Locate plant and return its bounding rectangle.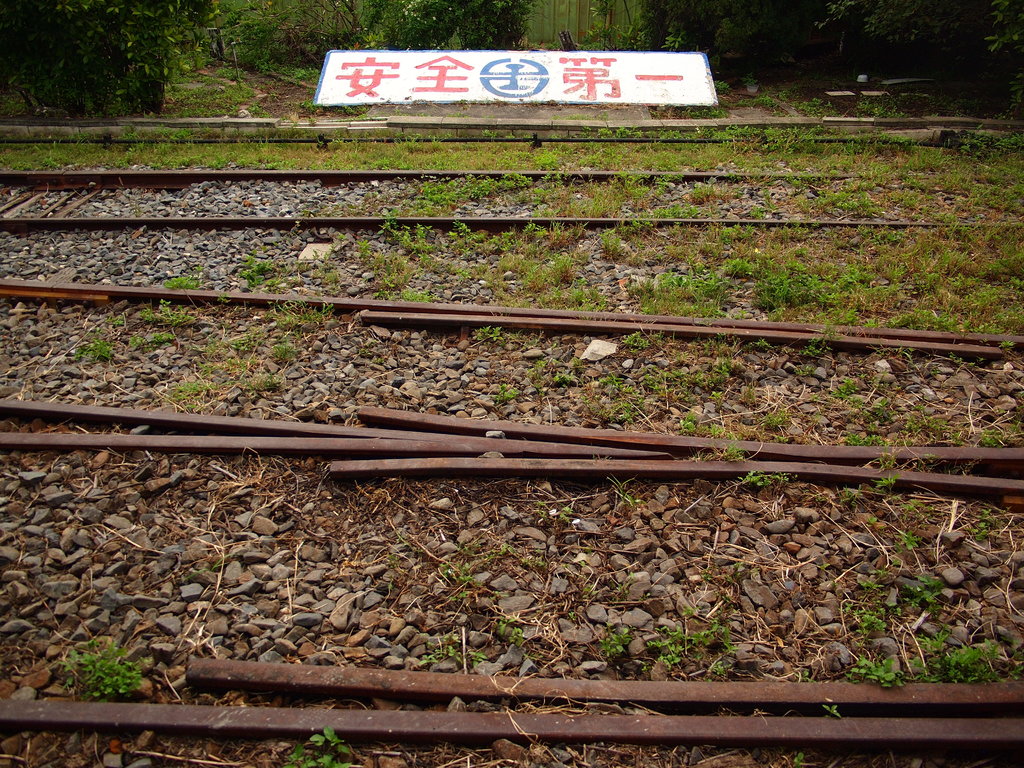
l=604, t=396, r=648, b=420.
